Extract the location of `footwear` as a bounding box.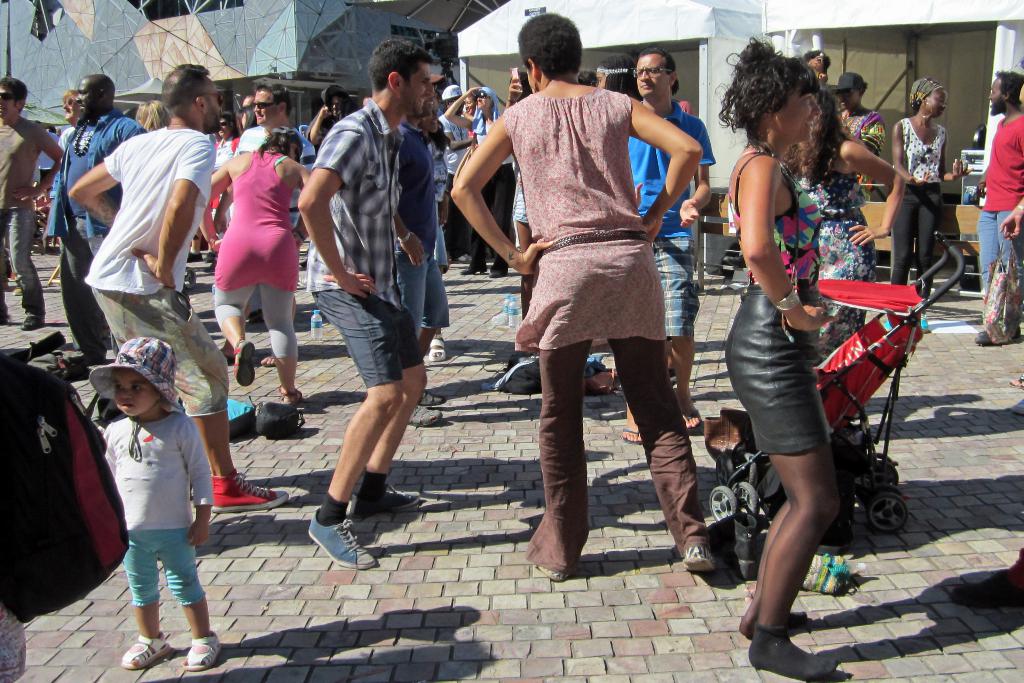
230,336,262,384.
